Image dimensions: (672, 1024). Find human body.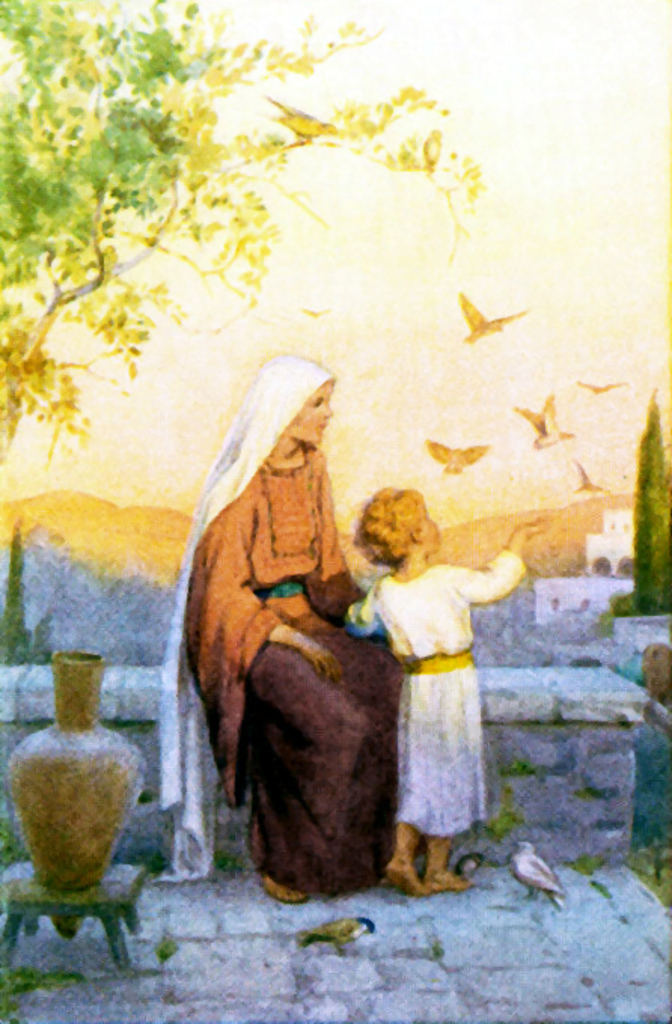
BBox(179, 354, 410, 904).
